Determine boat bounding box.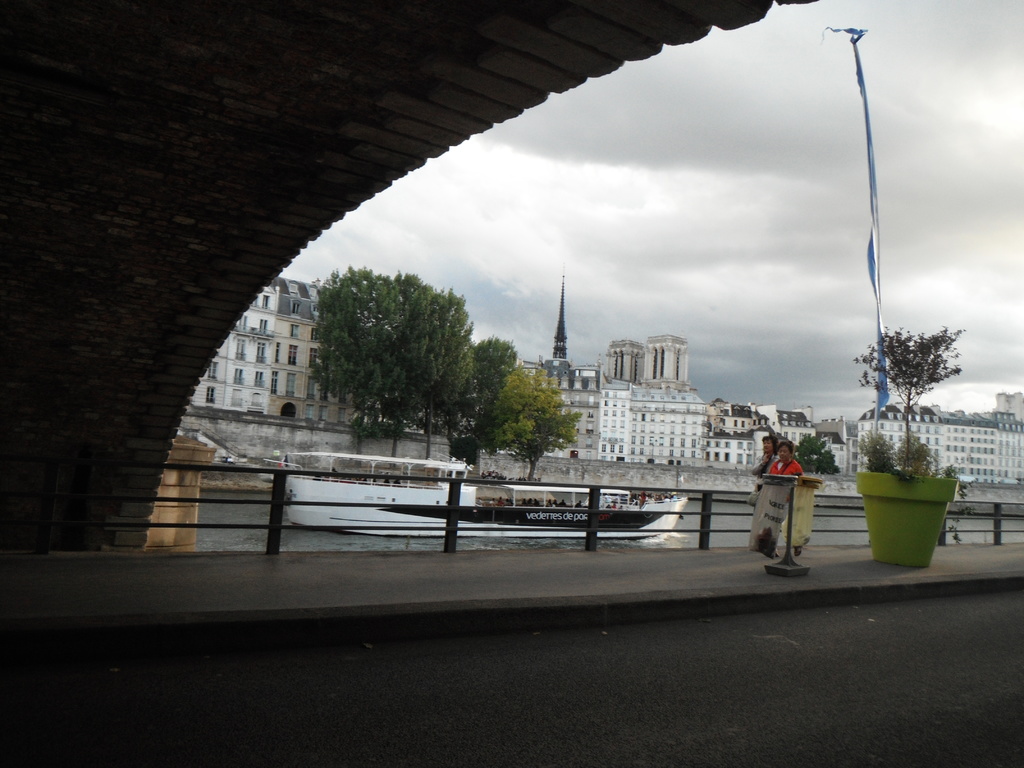
Determined: [258, 447, 692, 541].
